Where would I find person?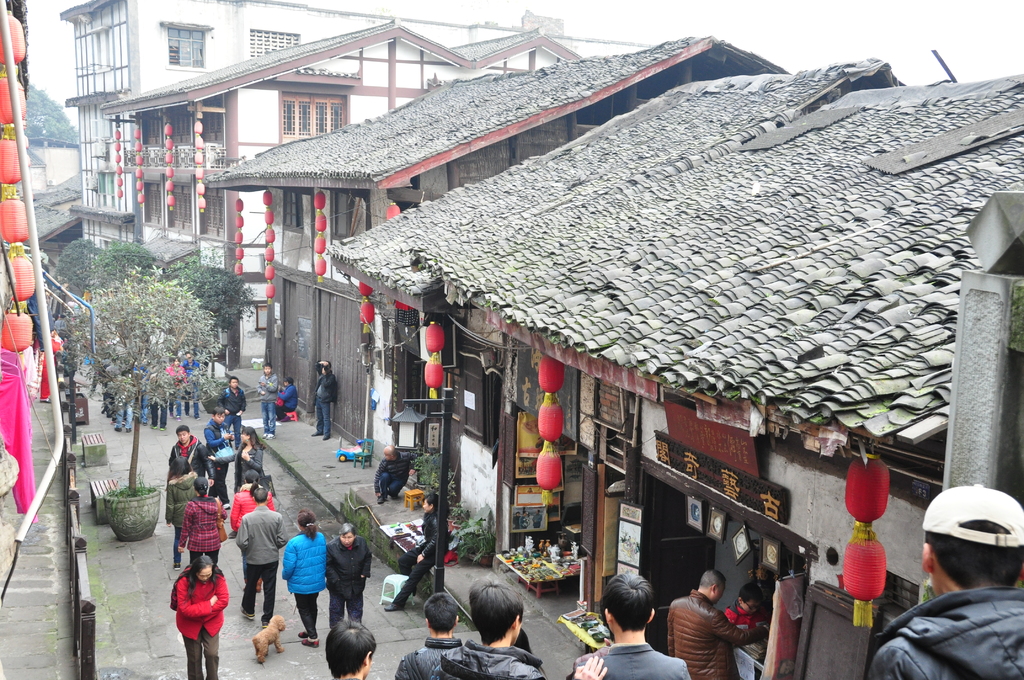
At <region>726, 581, 770, 627</region>.
